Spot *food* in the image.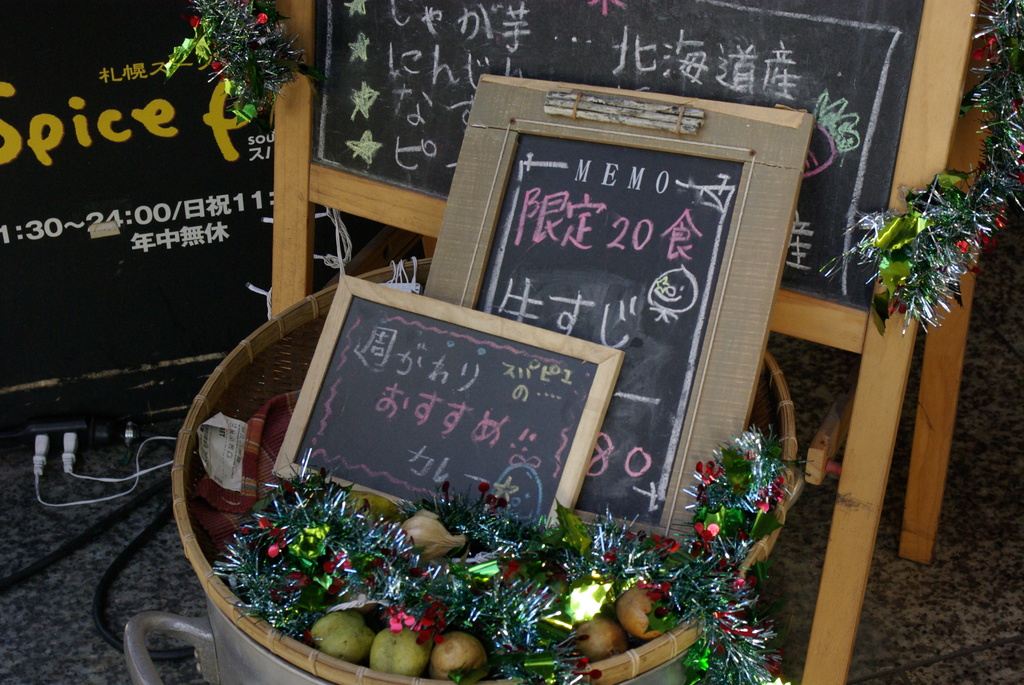
*food* found at {"x1": 372, "y1": 629, "x2": 429, "y2": 675}.
